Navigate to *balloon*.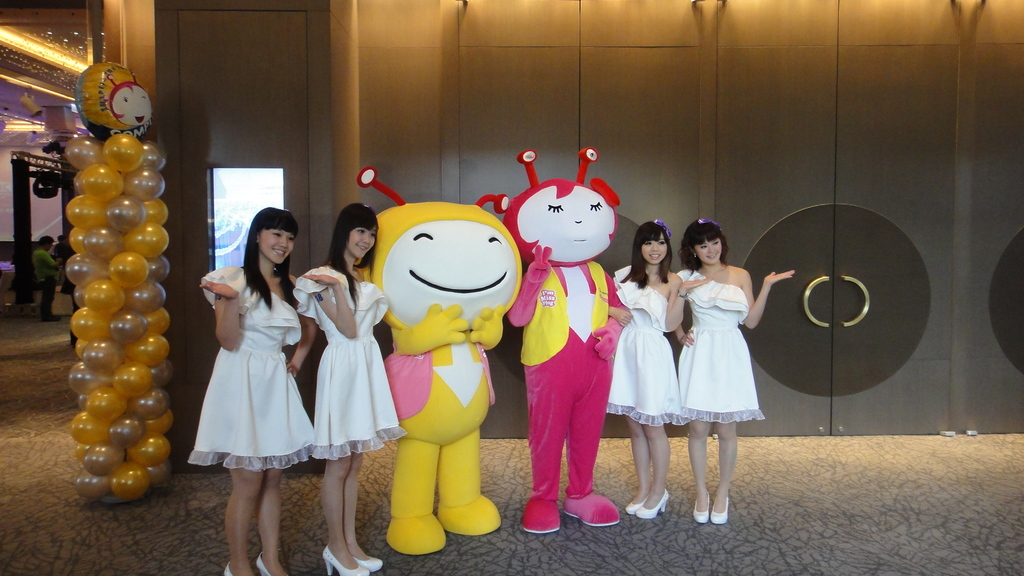
Navigation target: {"left": 111, "top": 310, "right": 143, "bottom": 344}.
